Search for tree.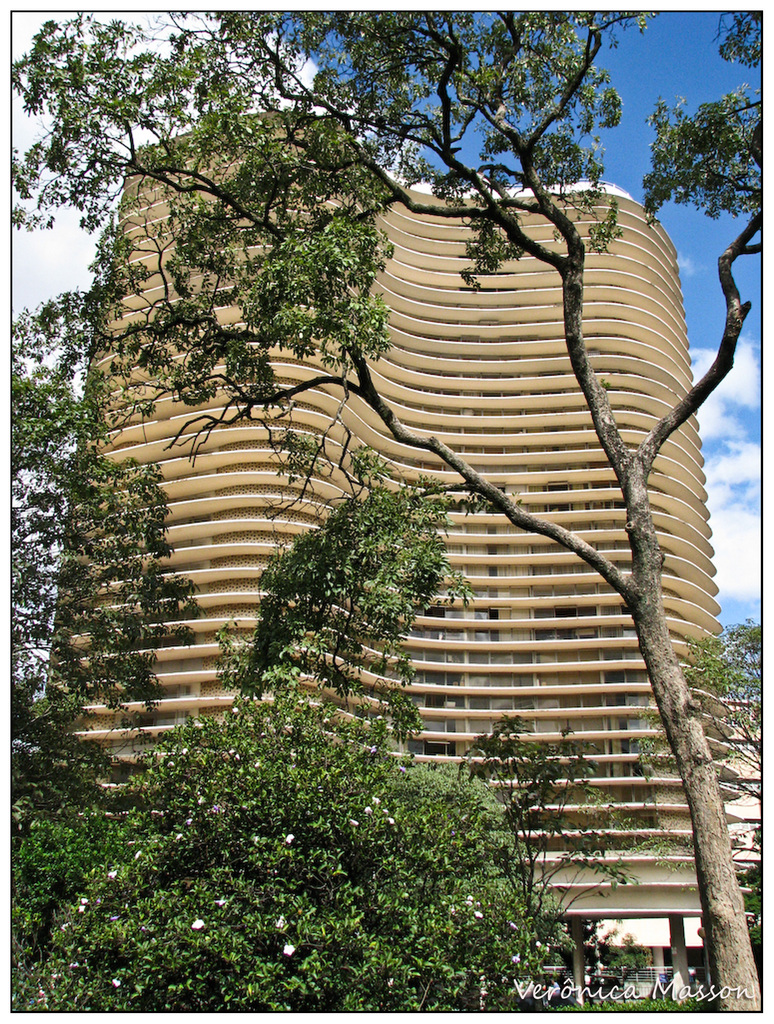
Found at (x1=629, y1=617, x2=770, y2=995).
